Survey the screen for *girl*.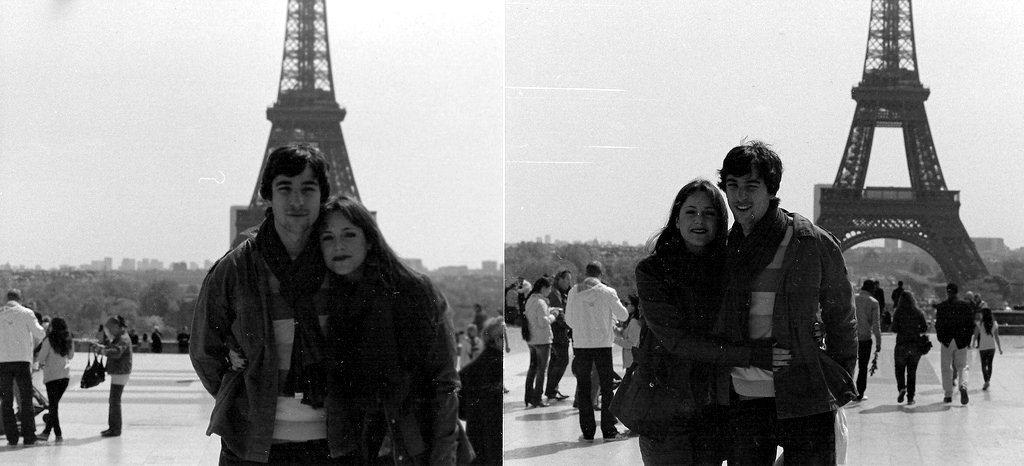
Survey found: [x1=612, y1=298, x2=641, y2=375].
